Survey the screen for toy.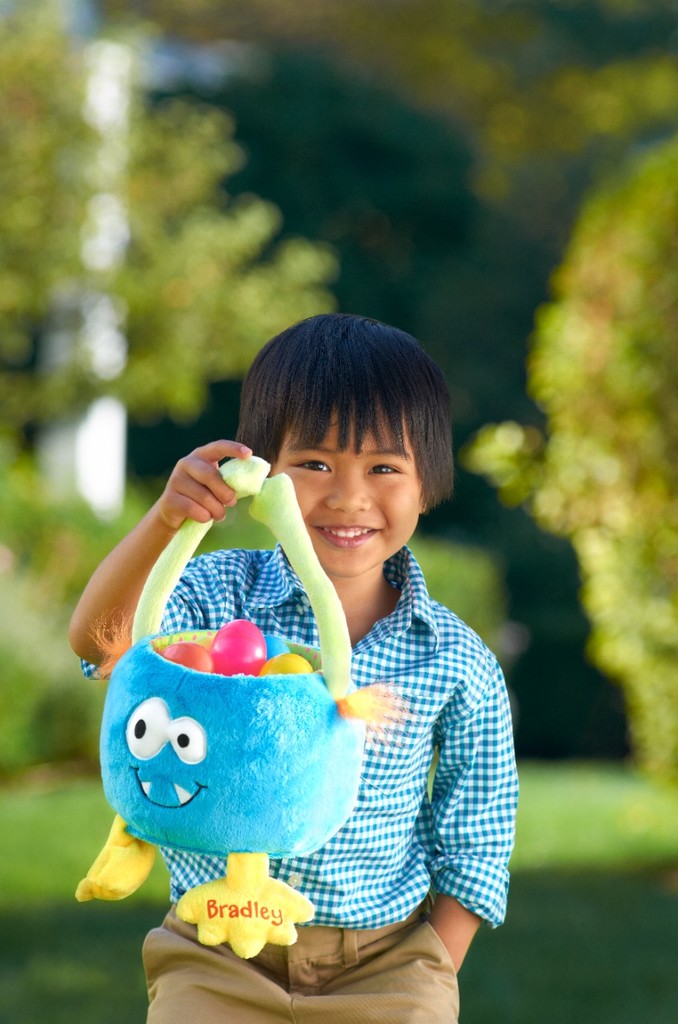
Survey found: crop(55, 442, 415, 978).
